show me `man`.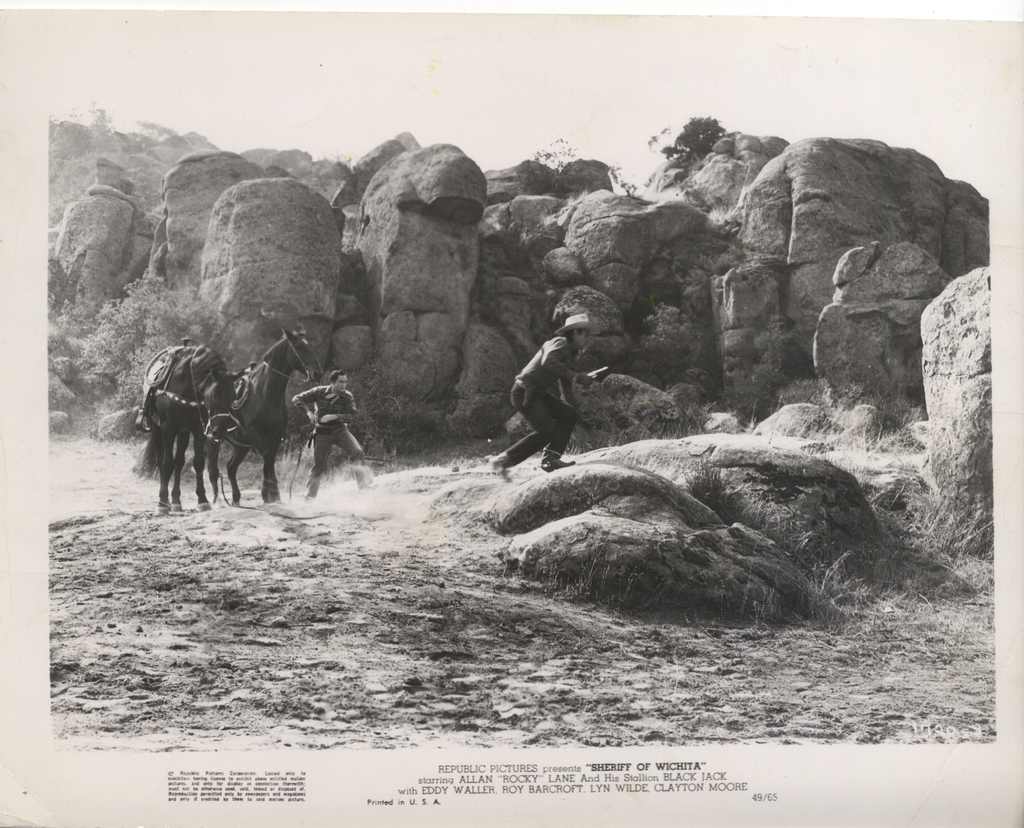
`man` is here: (498, 301, 621, 480).
